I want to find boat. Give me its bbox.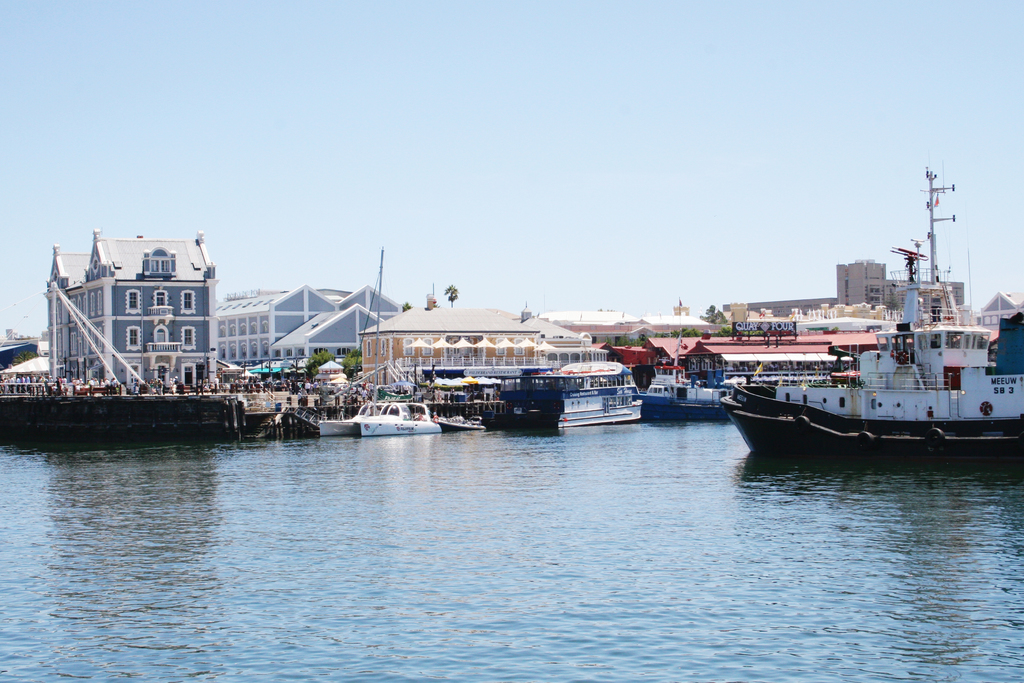
(x1=489, y1=377, x2=639, y2=432).
